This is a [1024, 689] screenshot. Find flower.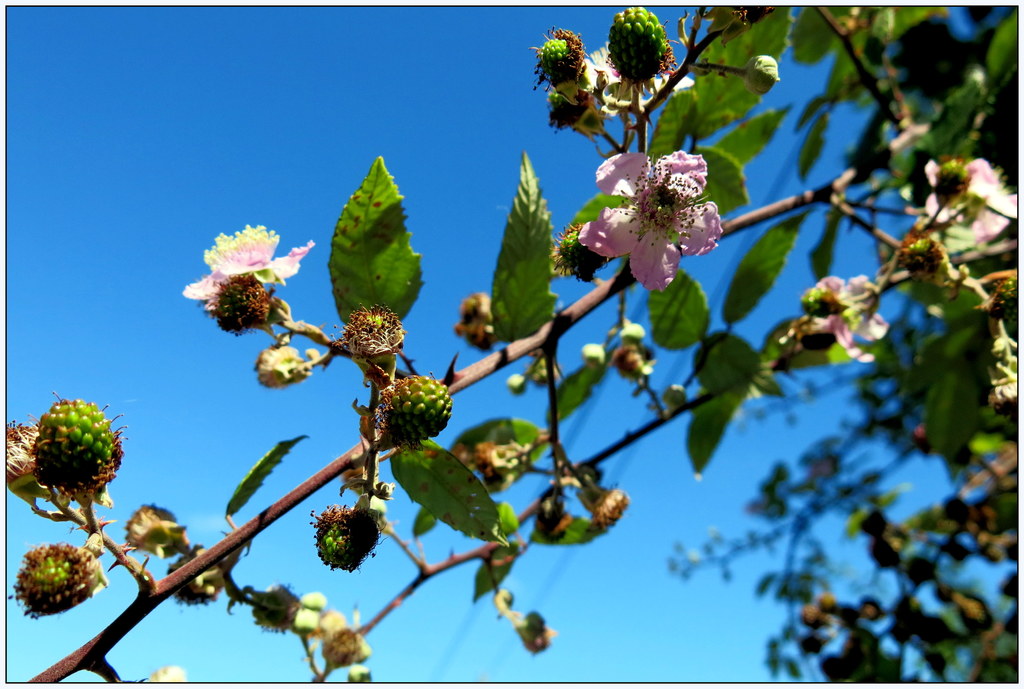
Bounding box: (792, 277, 895, 376).
